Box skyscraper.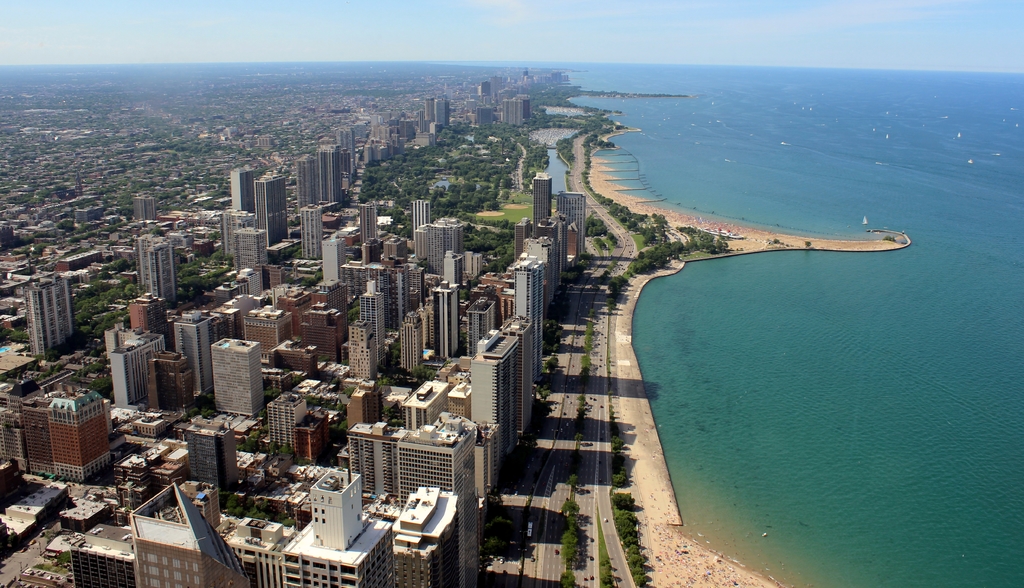
533,172,550,235.
